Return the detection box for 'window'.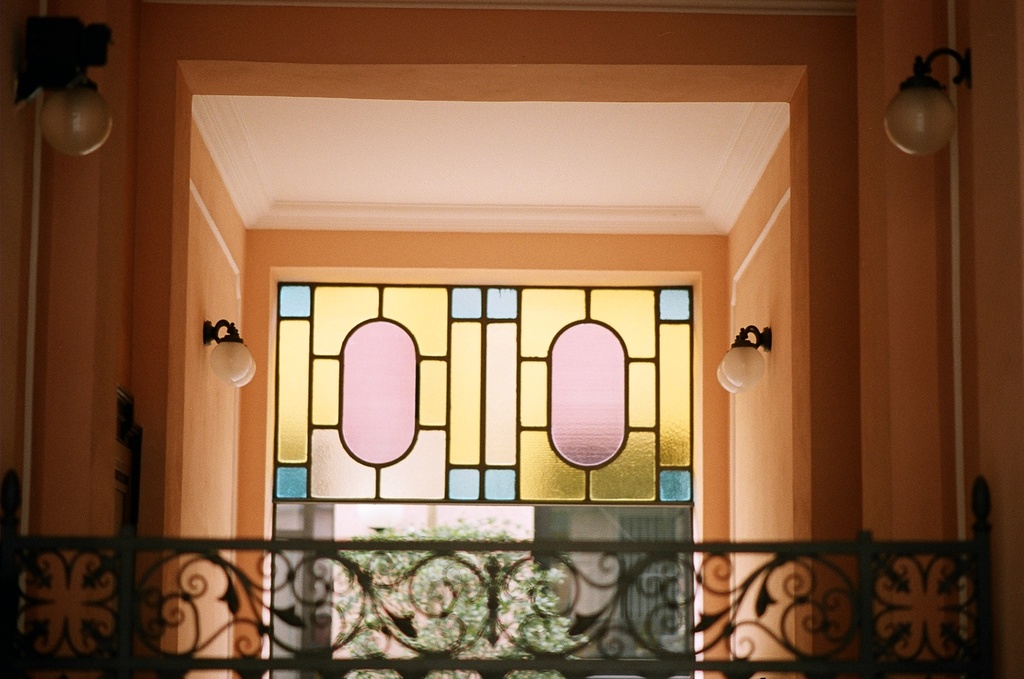
bbox=(267, 269, 702, 678).
